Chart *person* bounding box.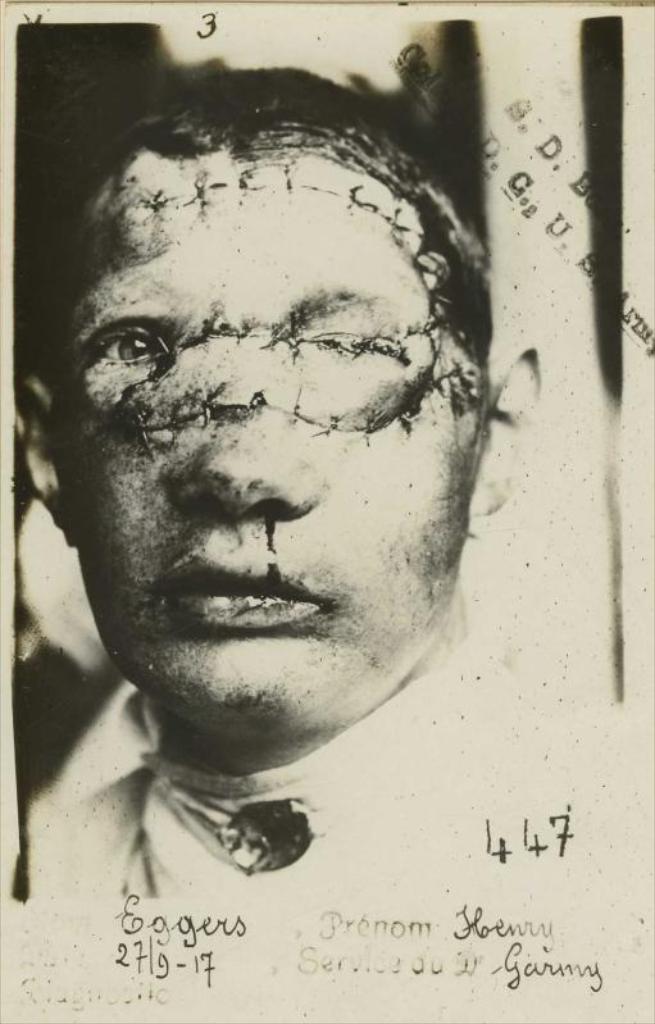
Charted: 0,92,558,918.
